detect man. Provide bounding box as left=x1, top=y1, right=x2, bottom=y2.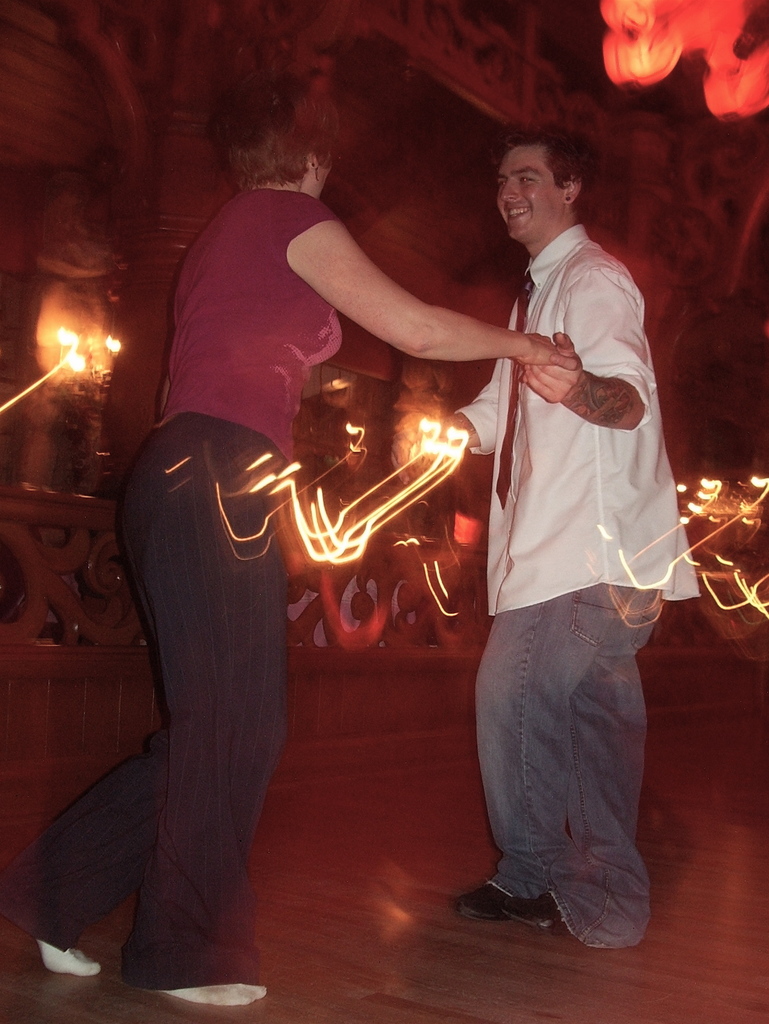
left=393, top=117, right=689, bottom=962.
